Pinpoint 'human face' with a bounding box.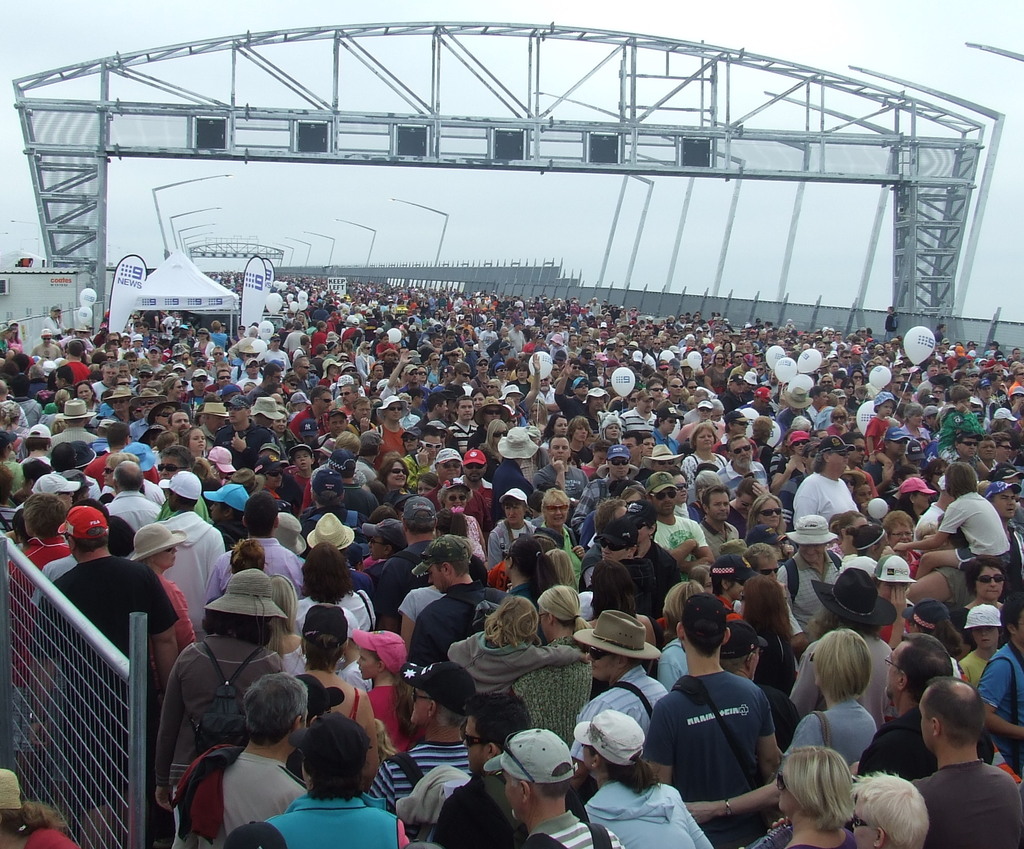
region(970, 627, 999, 651).
